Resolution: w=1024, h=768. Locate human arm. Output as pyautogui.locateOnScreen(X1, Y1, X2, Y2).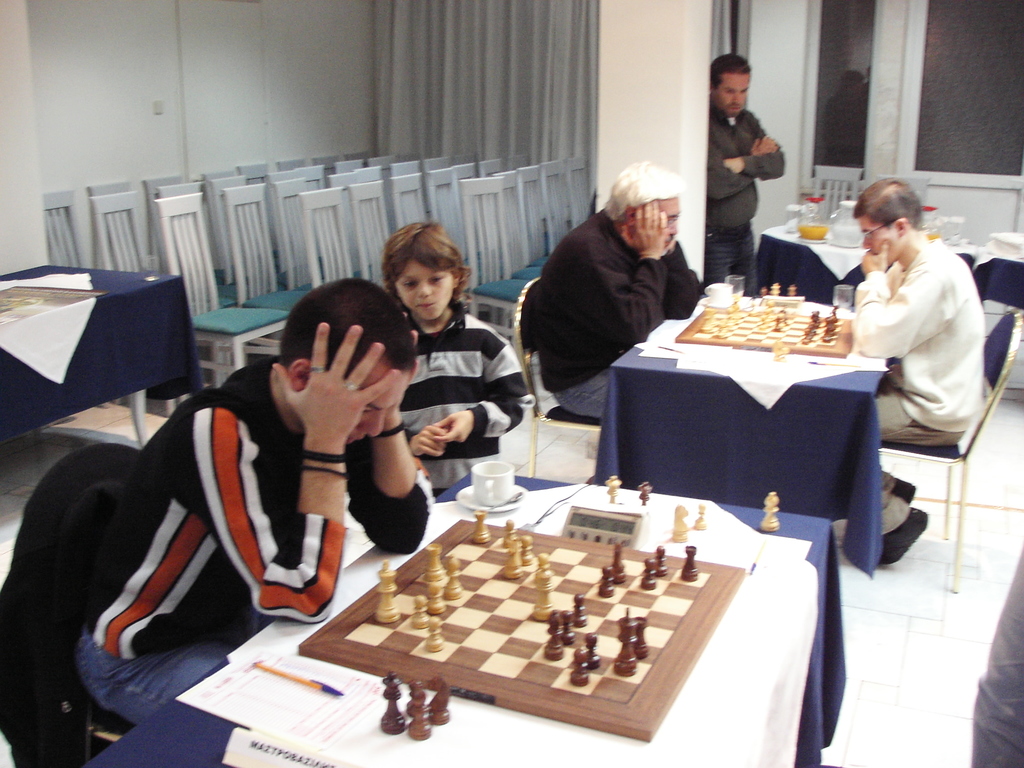
pyautogui.locateOnScreen(408, 415, 454, 468).
